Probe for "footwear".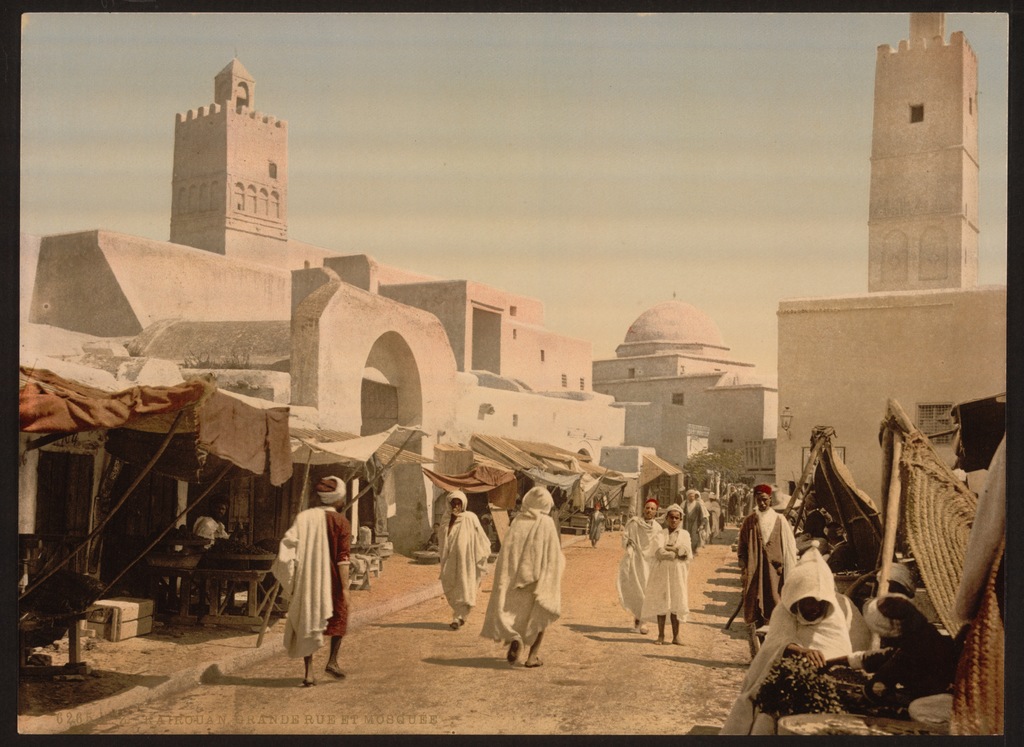
Probe result: (x1=303, y1=677, x2=321, y2=689).
